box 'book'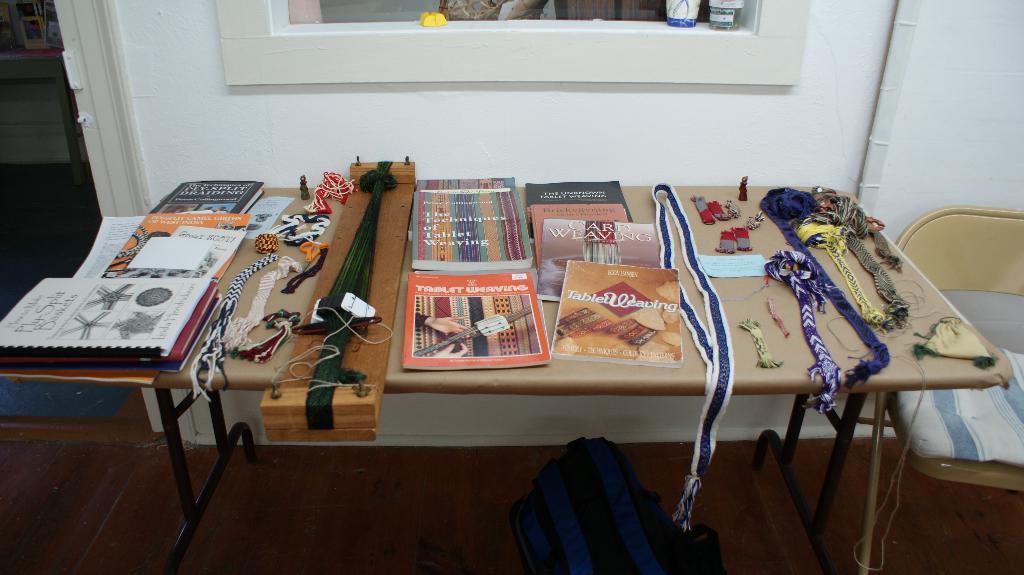
<bbox>413, 191, 534, 265</bbox>
